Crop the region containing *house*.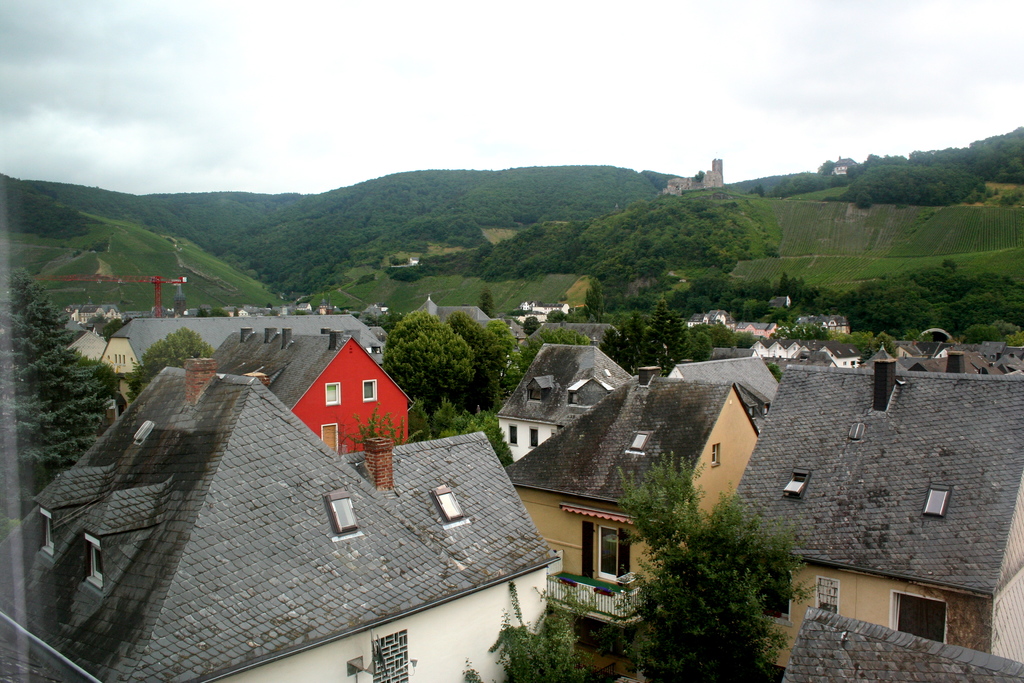
Crop region: 684/310/735/329.
